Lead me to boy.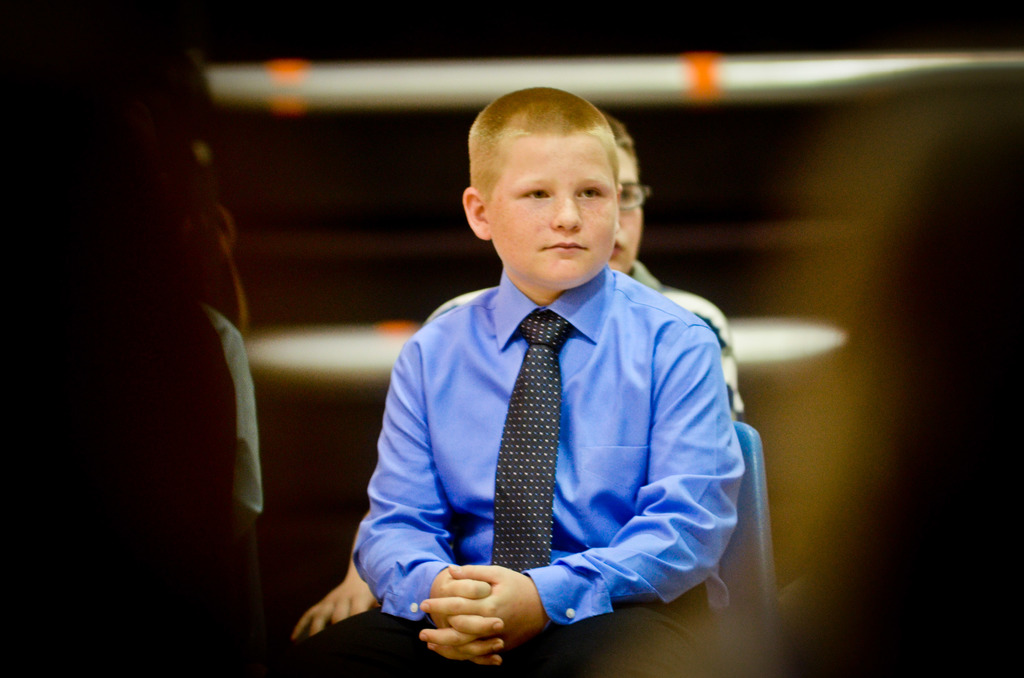
Lead to [x1=332, y1=87, x2=751, y2=656].
